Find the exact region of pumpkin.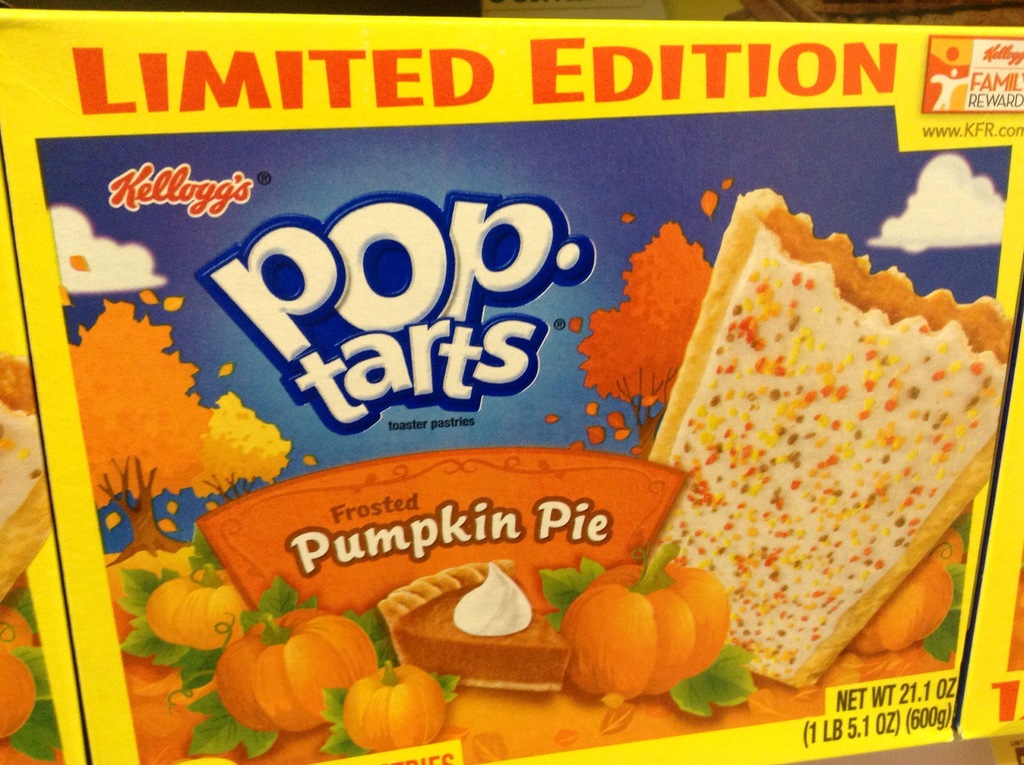
Exact region: crop(215, 605, 380, 736).
